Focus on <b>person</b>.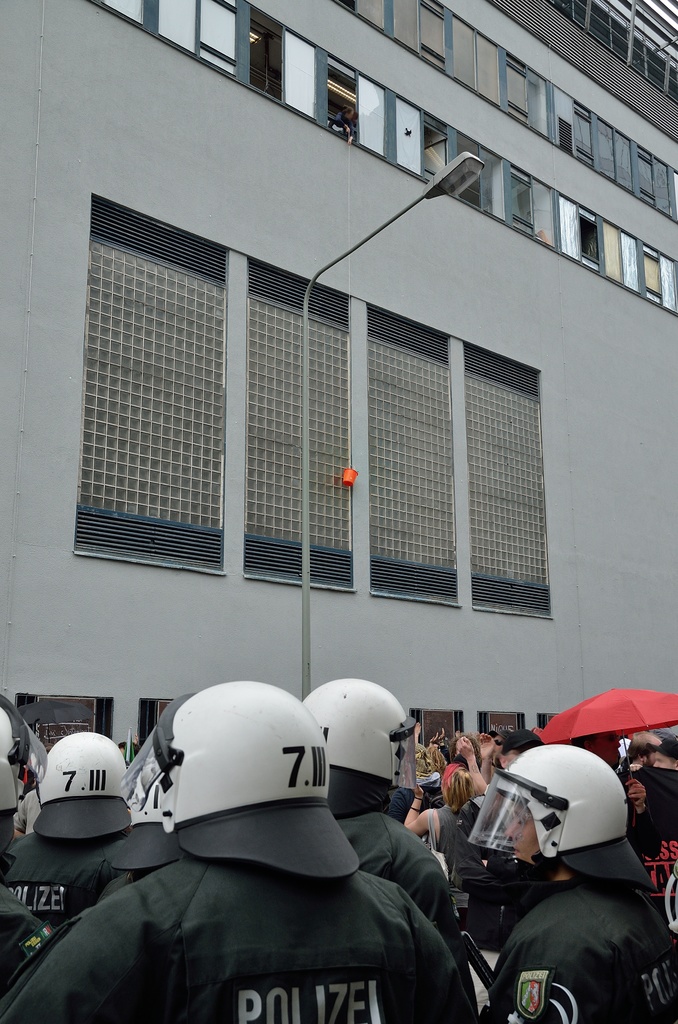
Focused at 617 739 677 899.
